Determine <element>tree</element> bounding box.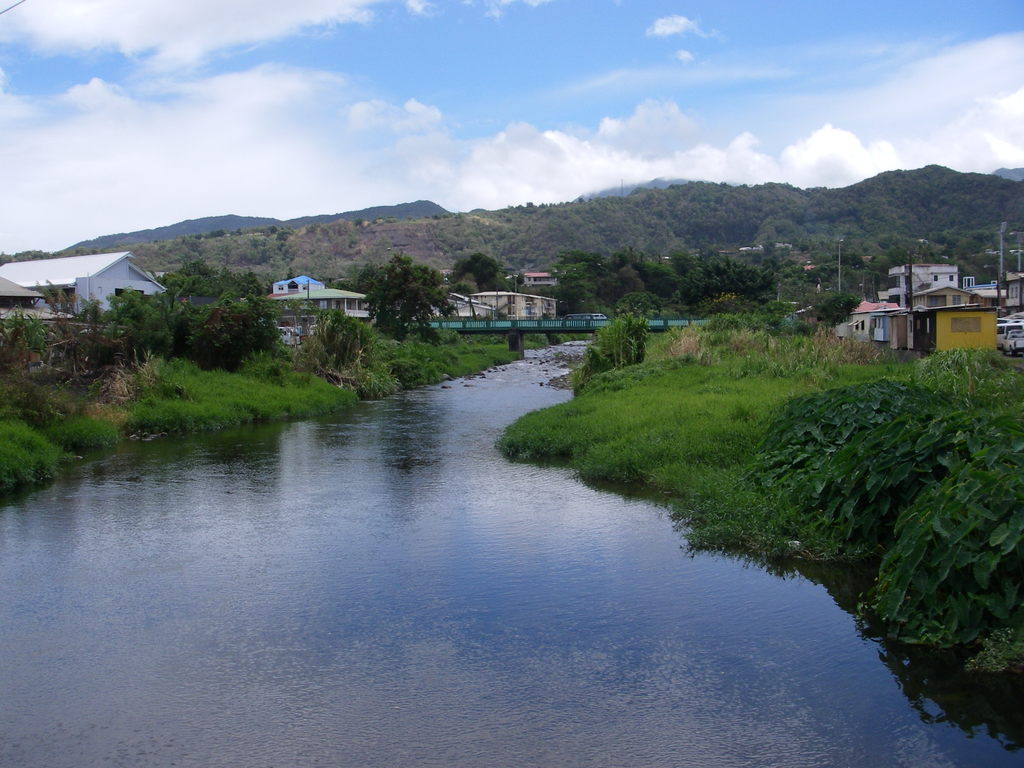
Determined: [x1=820, y1=288, x2=850, y2=325].
